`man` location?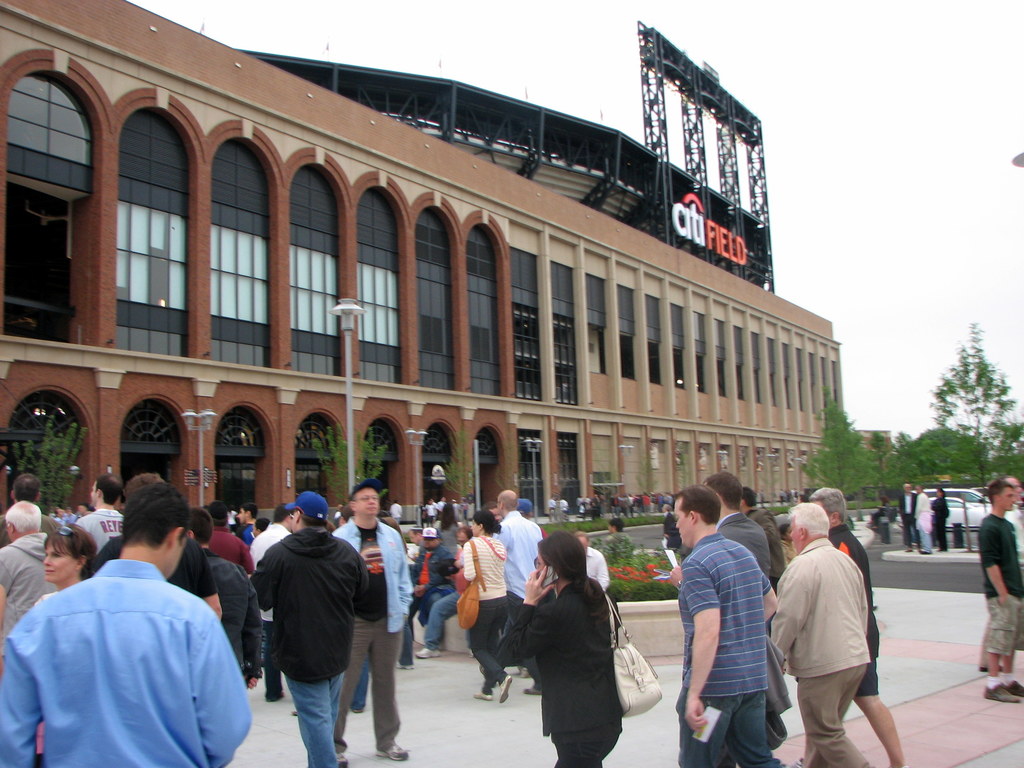
[left=702, top=469, right=779, bottom=767]
